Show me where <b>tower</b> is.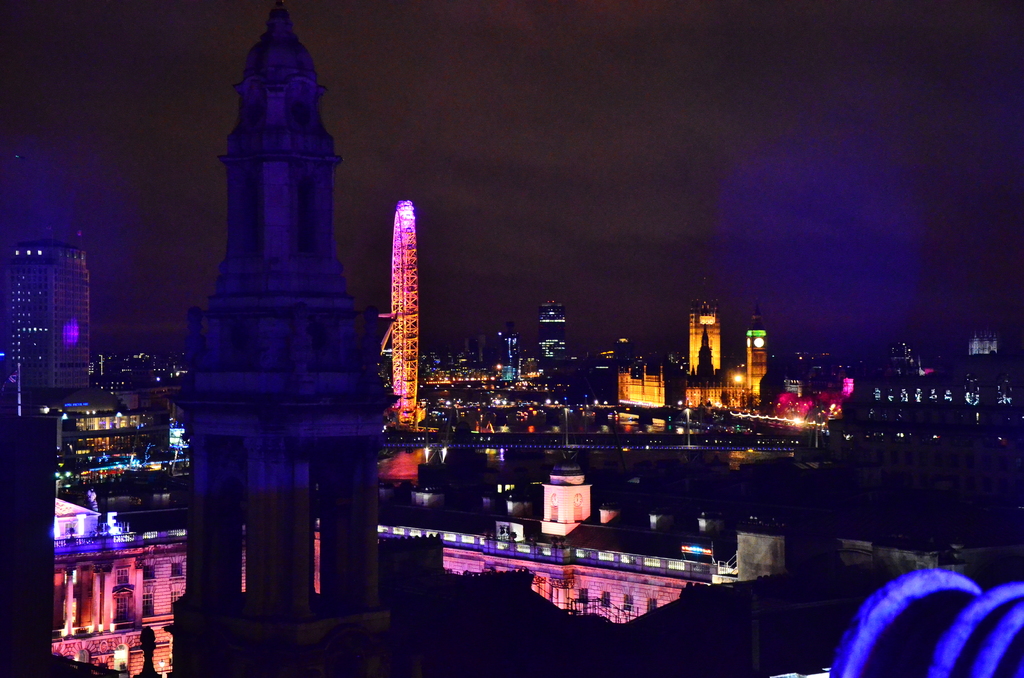
<b>tower</b> is at select_region(536, 301, 564, 356).
